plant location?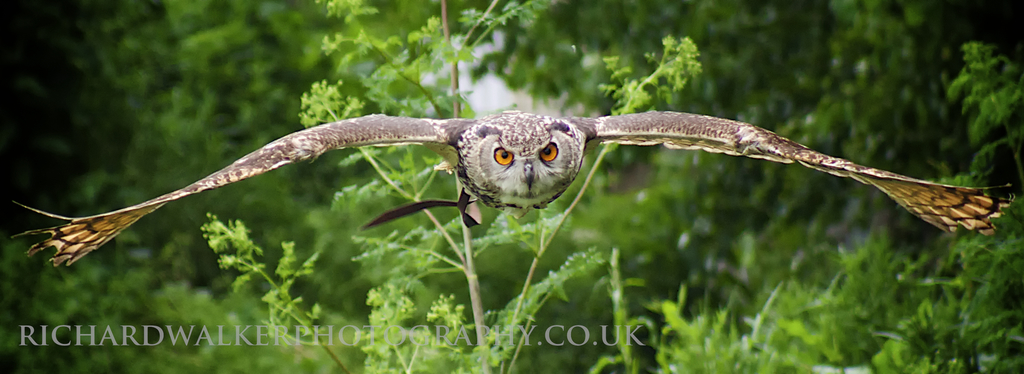
select_region(198, 0, 712, 373)
